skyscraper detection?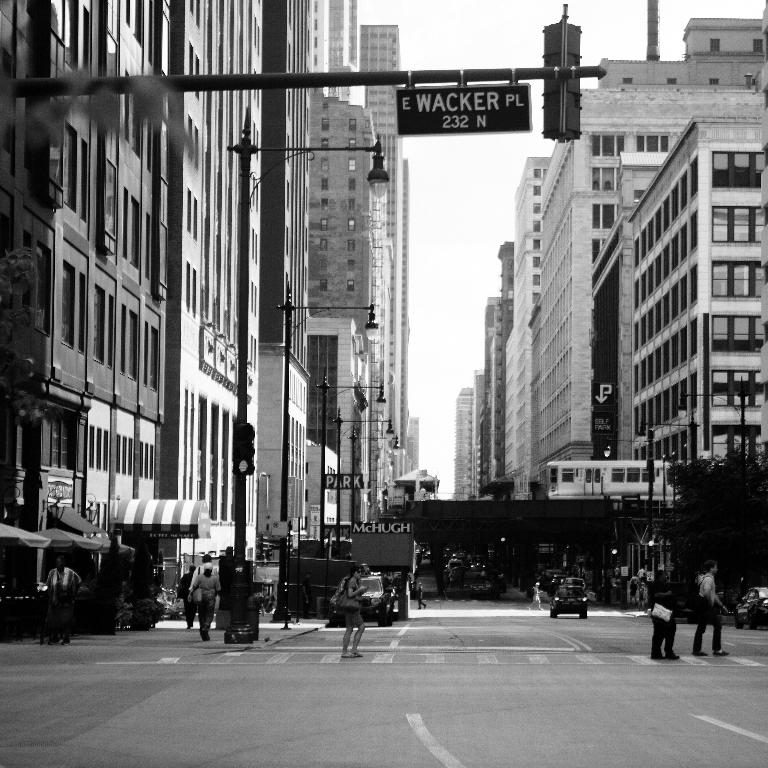
region(498, 0, 767, 496)
